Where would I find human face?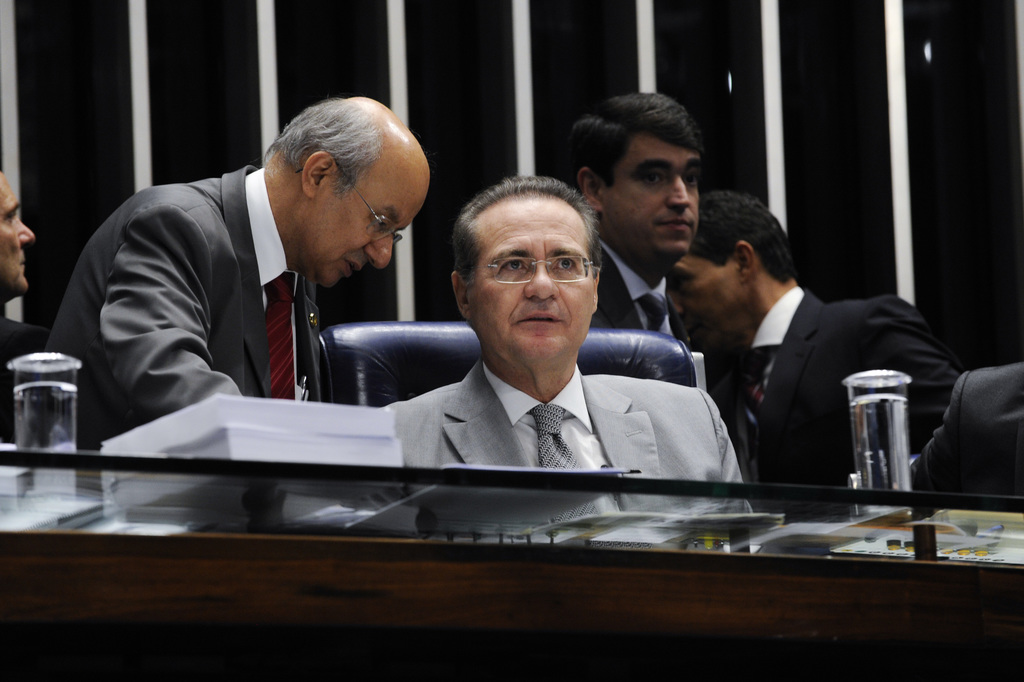
At [x1=312, y1=136, x2=428, y2=290].
